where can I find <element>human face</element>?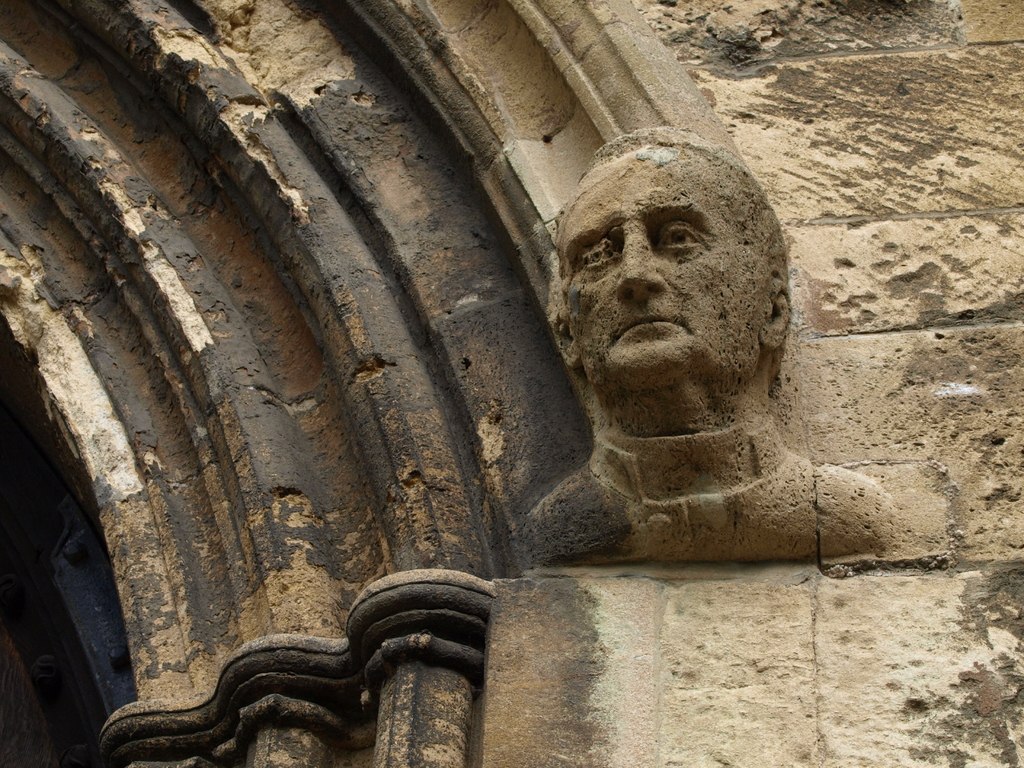
You can find it at x1=557 y1=151 x2=764 y2=389.
